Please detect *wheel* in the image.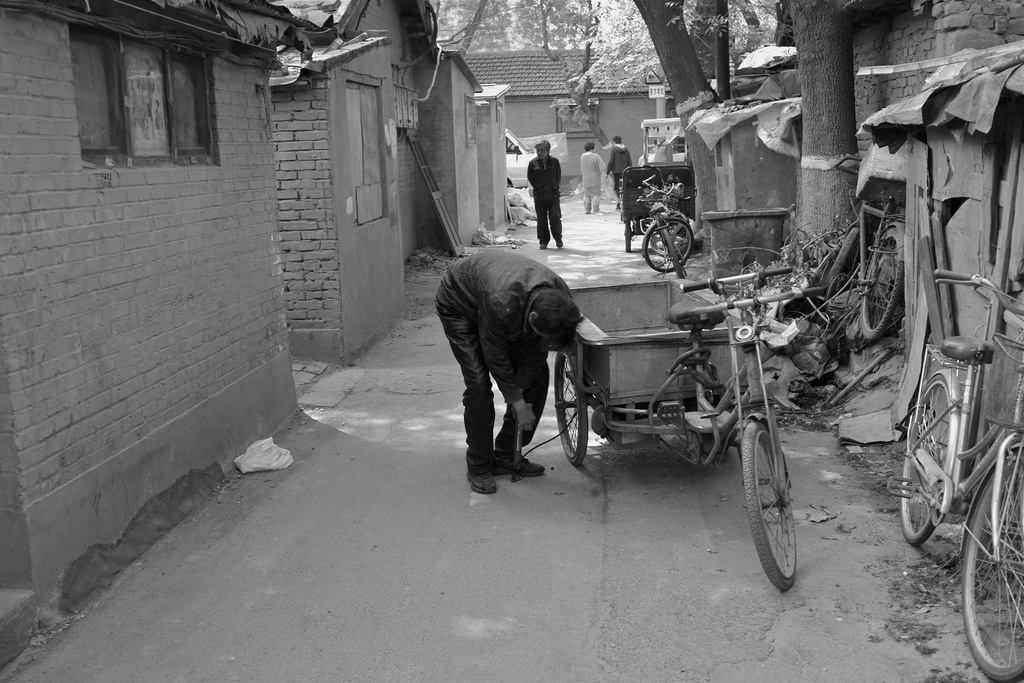
(616, 216, 635, 256).
